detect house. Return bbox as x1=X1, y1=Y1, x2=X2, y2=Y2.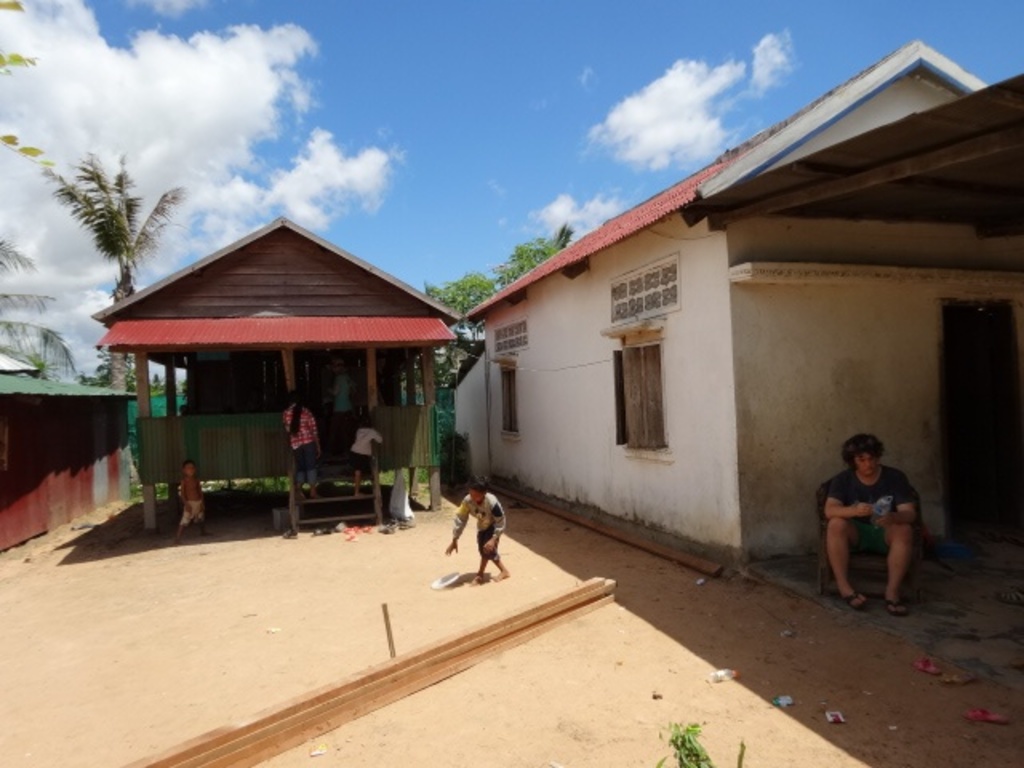
x1=88, y1=211, x2=464, y2=541.
